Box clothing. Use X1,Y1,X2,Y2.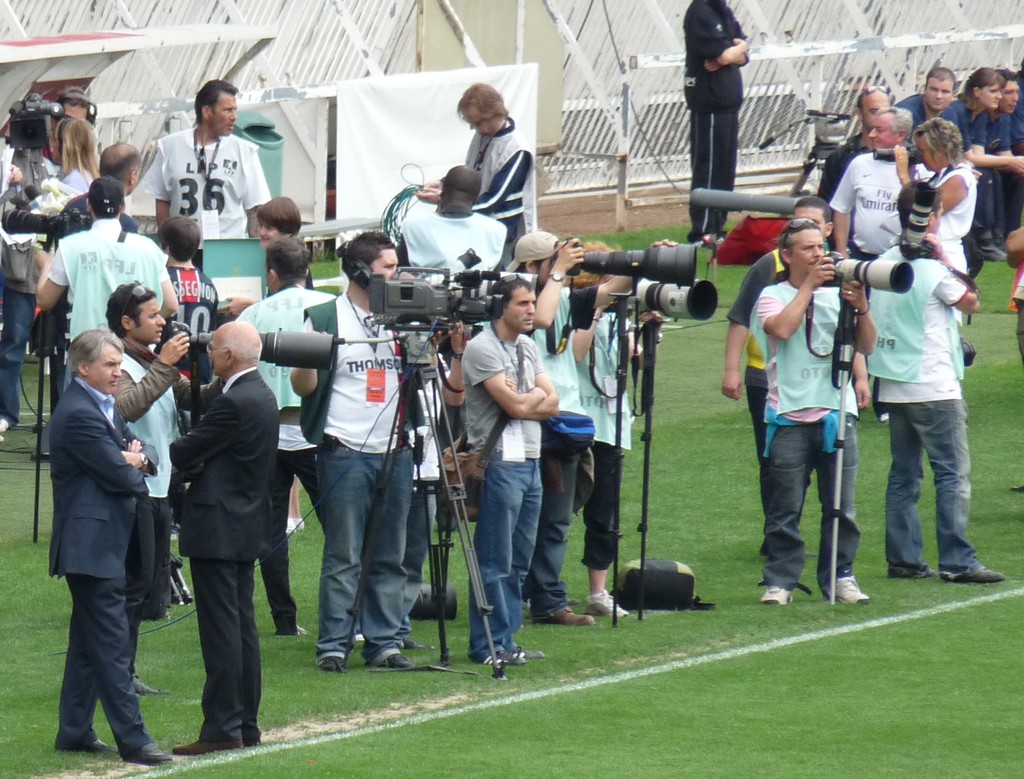
578,301,634,572.
